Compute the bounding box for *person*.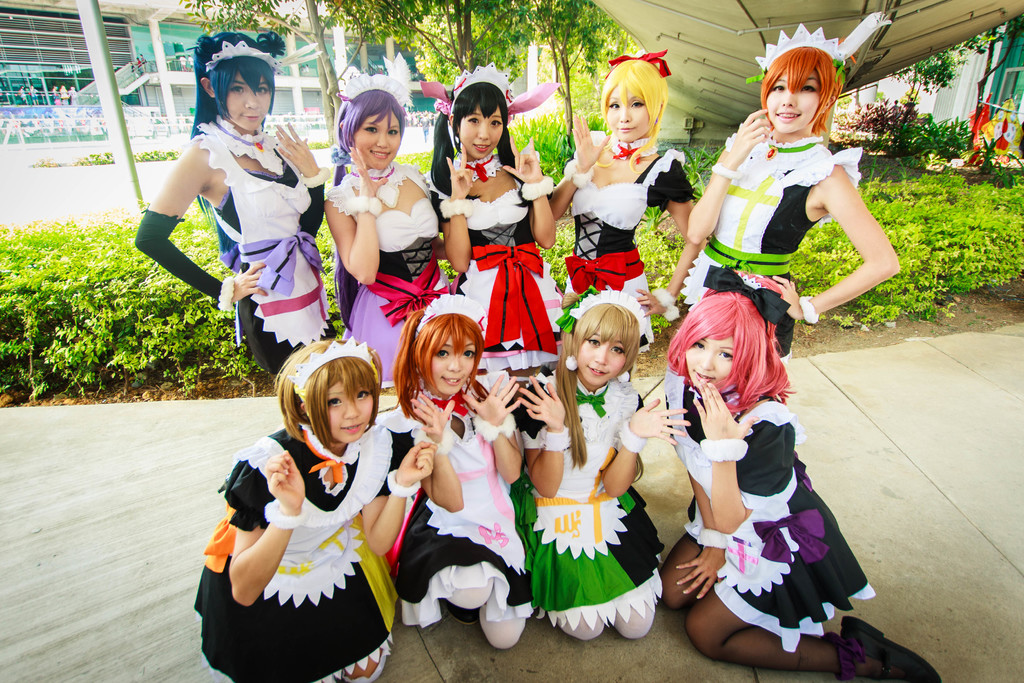
bbox=(511, 297, 695, 644).
